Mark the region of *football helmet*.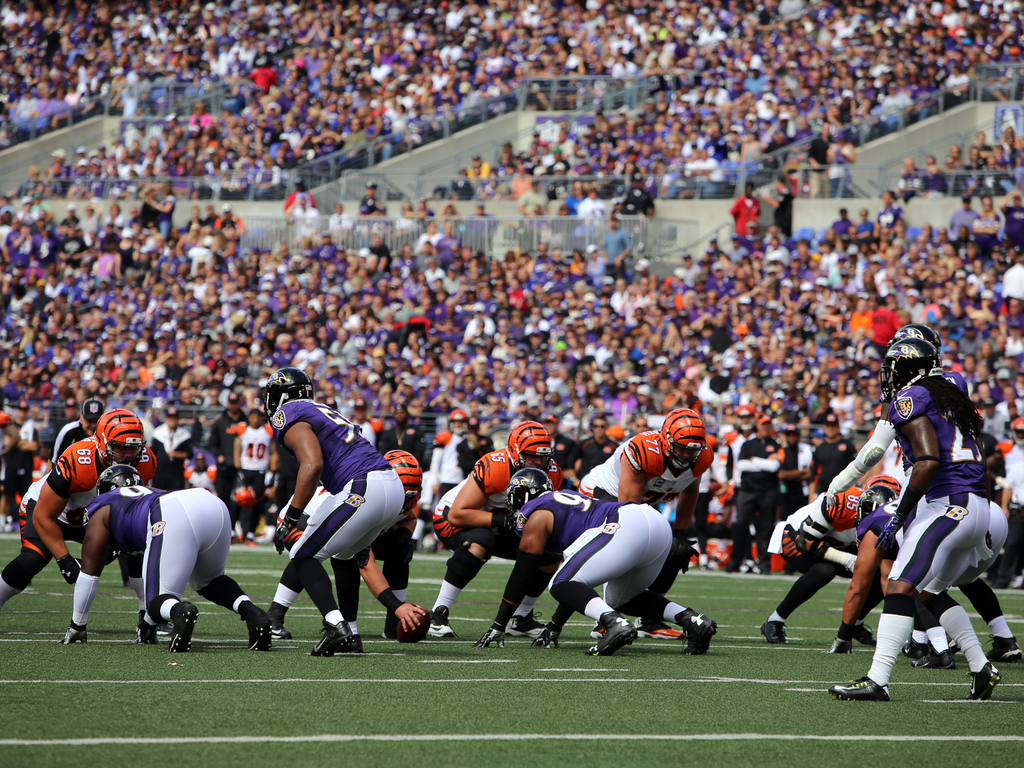
Region: (left=92, top=458, right=150, bottom=496).
